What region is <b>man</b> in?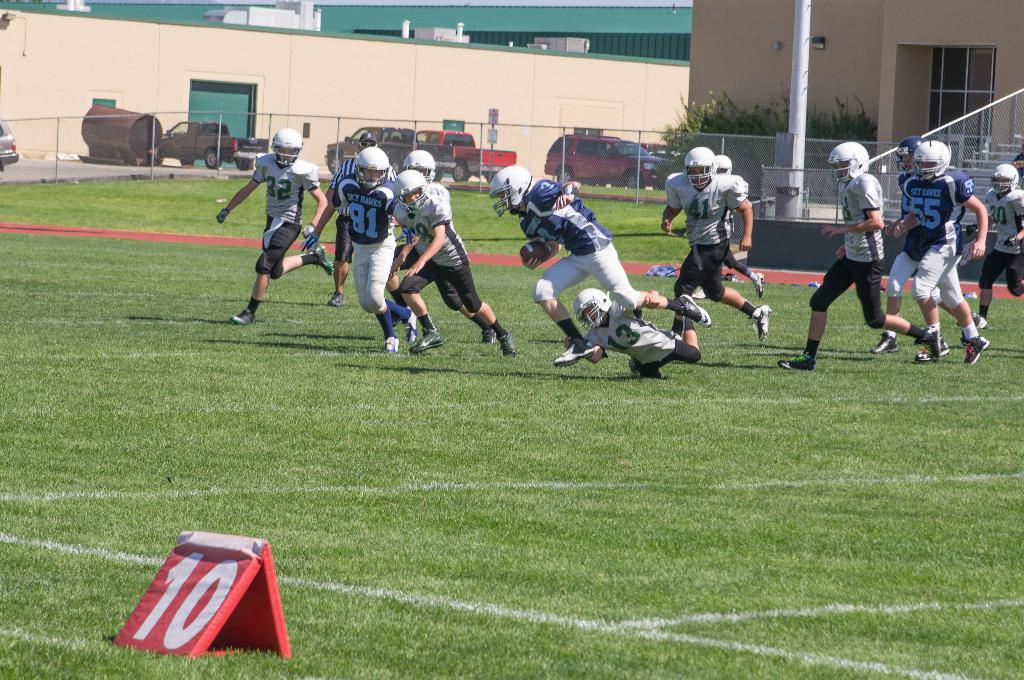
Rect(401, 148, 444, 295).
